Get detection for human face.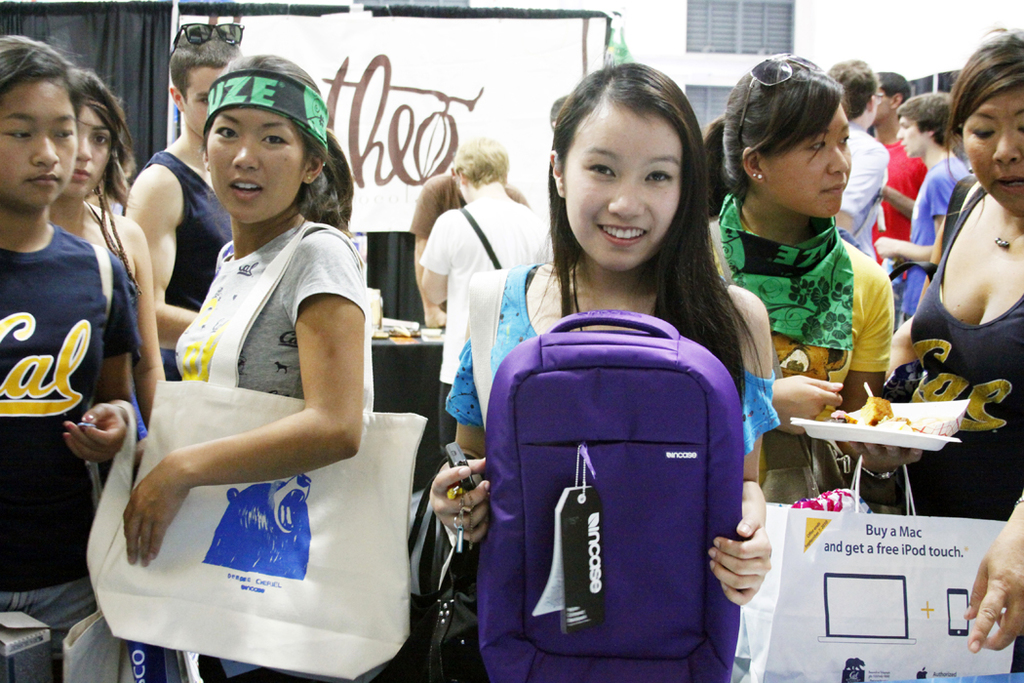
Detection: region(0, 81, 79, 209).
